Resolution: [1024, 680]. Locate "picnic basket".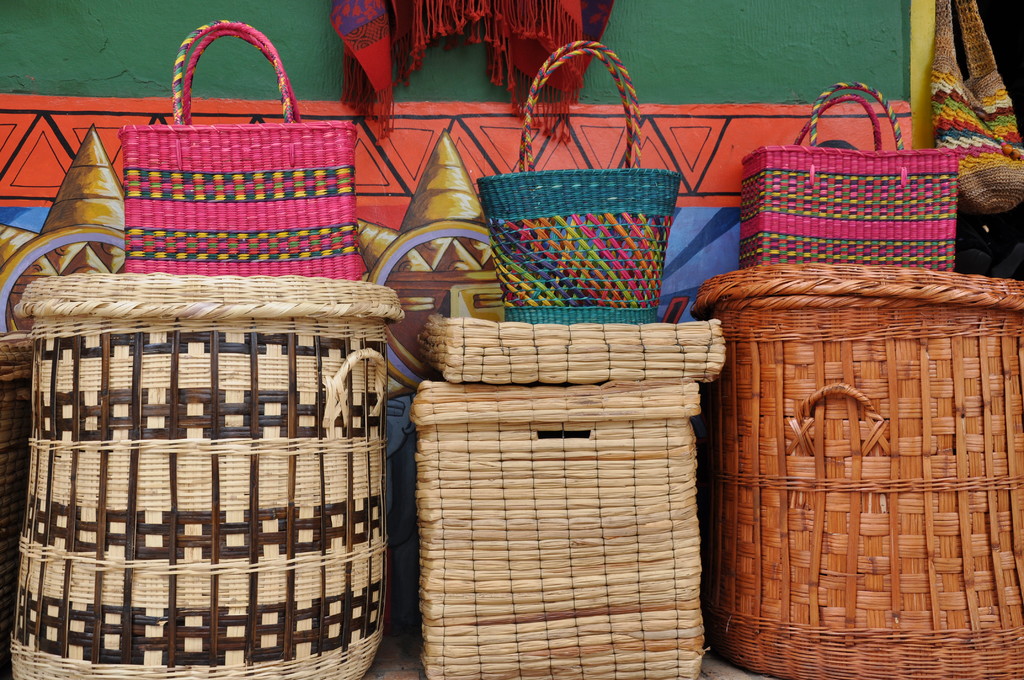
rect(407, 378, 712, 679).
